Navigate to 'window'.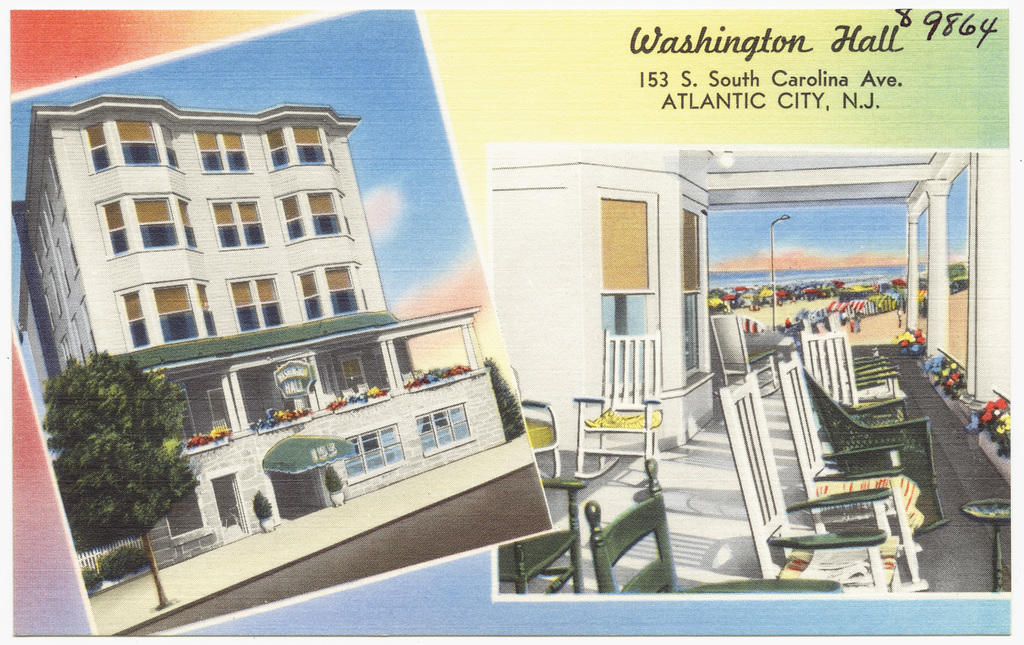
Navigation target: rect(266, 129, 339, 167).
